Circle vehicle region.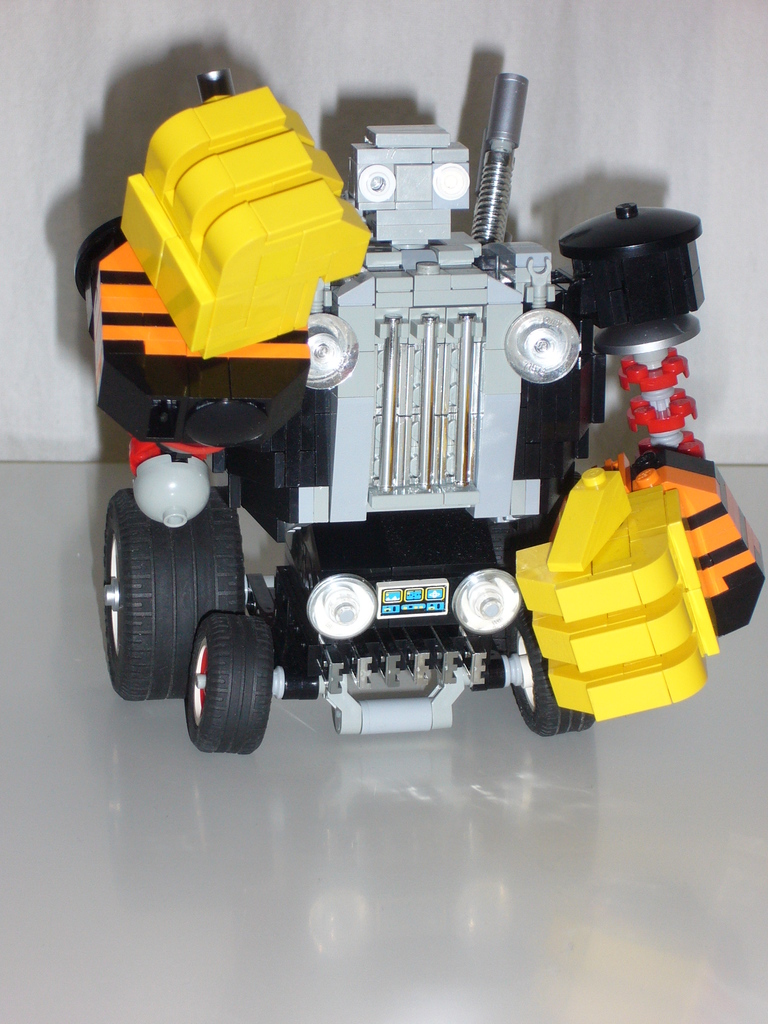
Region: left=45, top=62, right=744, bottom=781.
